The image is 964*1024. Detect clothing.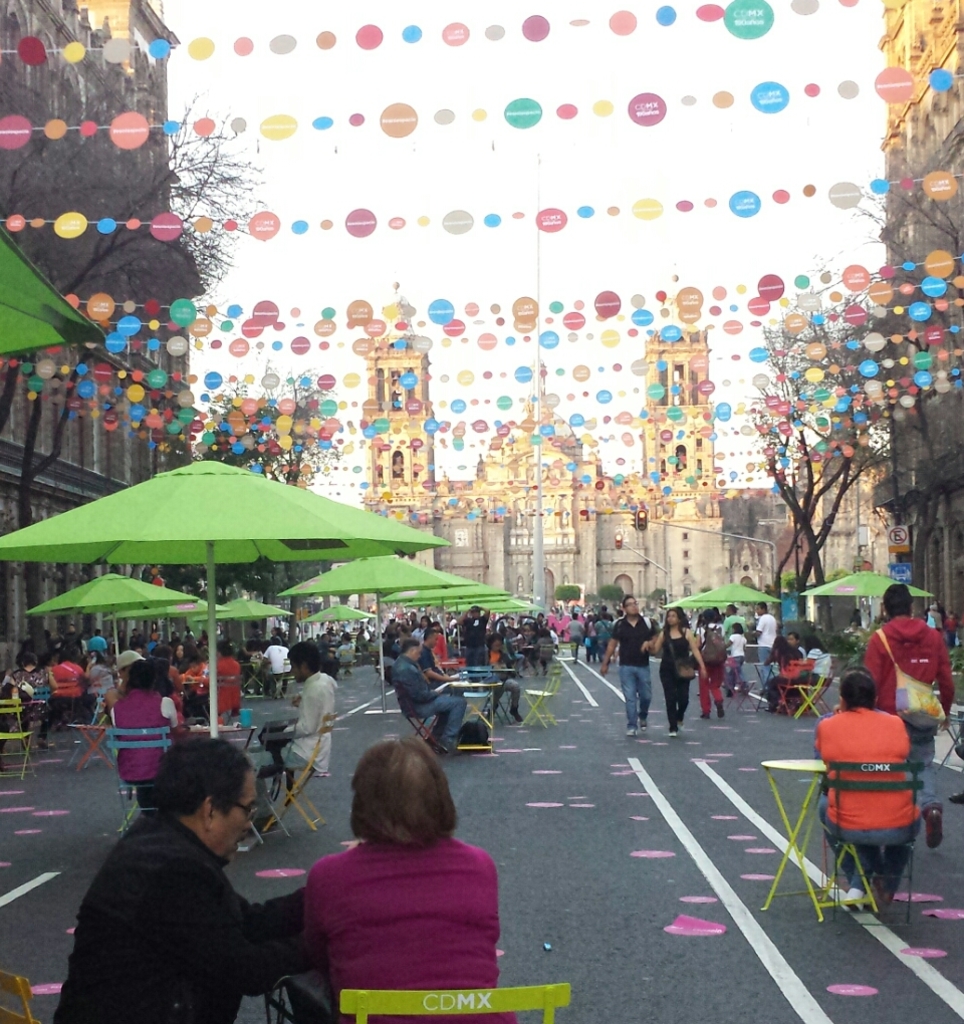
Detection: {"x1": 103, "y1": 675, "x2": 220, "y2": 803}.
